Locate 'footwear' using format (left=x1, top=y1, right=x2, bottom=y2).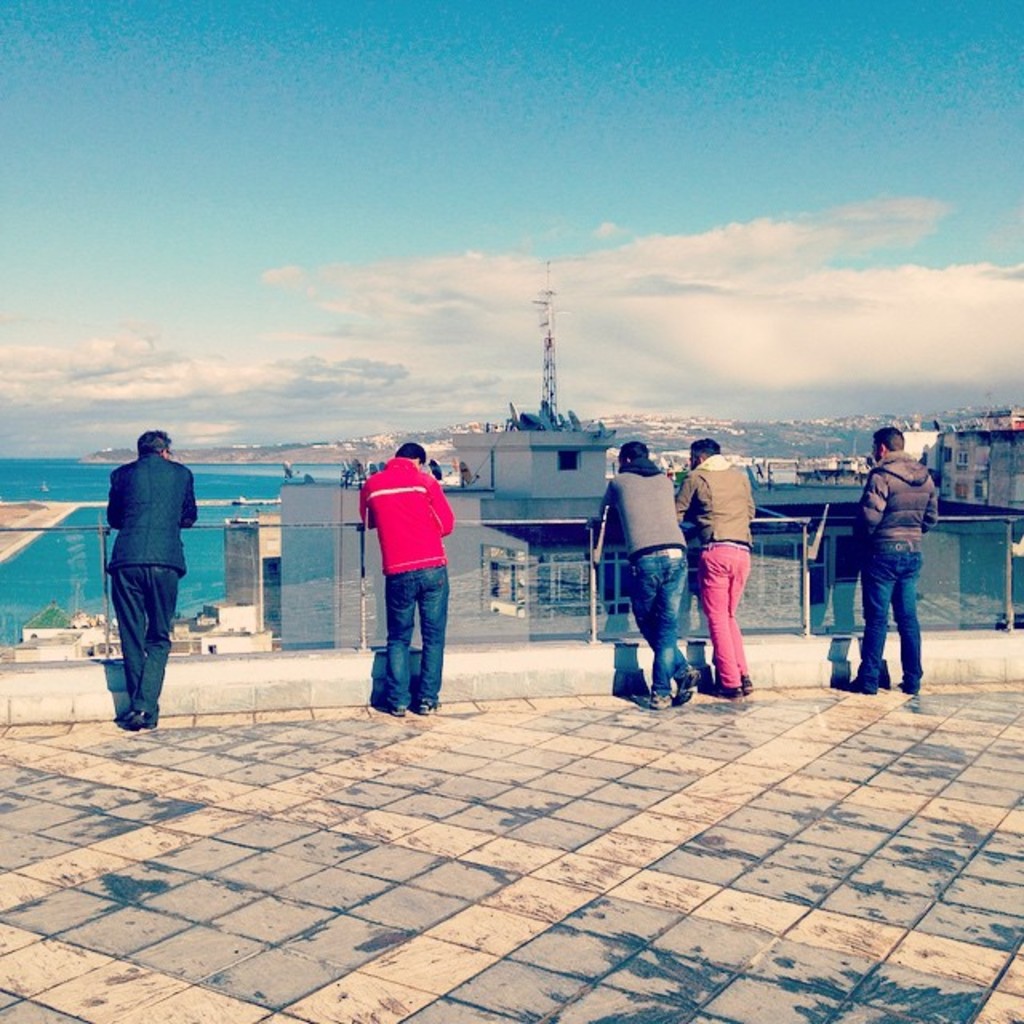
(left=848, top=678, right=867, bottom=696).
